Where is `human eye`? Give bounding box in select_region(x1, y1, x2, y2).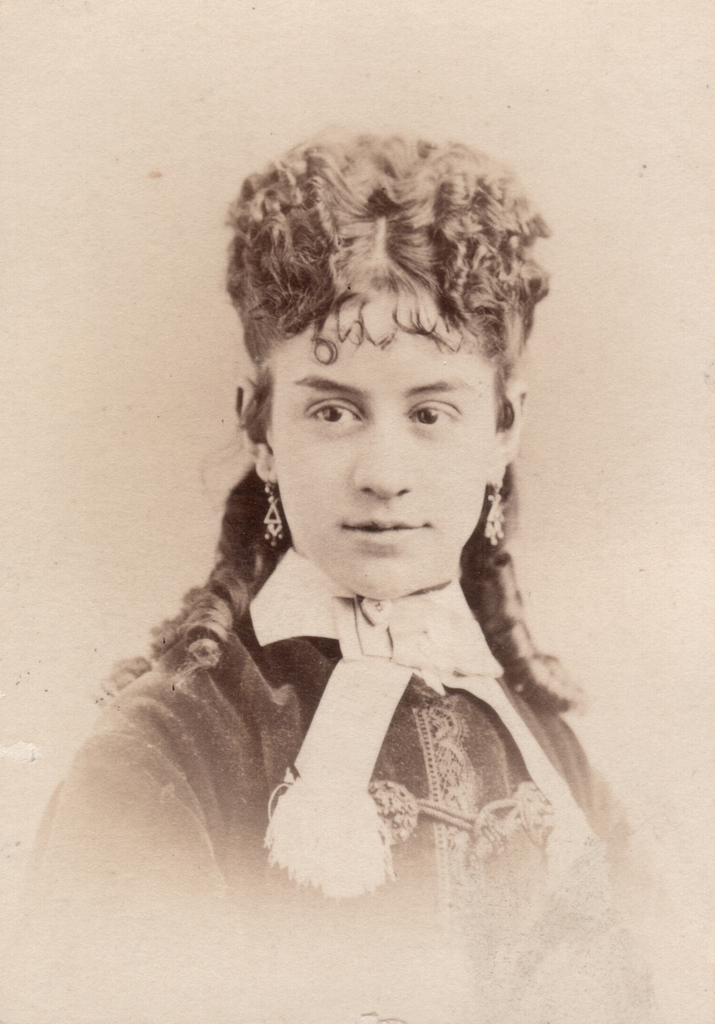
select_region(399, 397, 458, 436).
